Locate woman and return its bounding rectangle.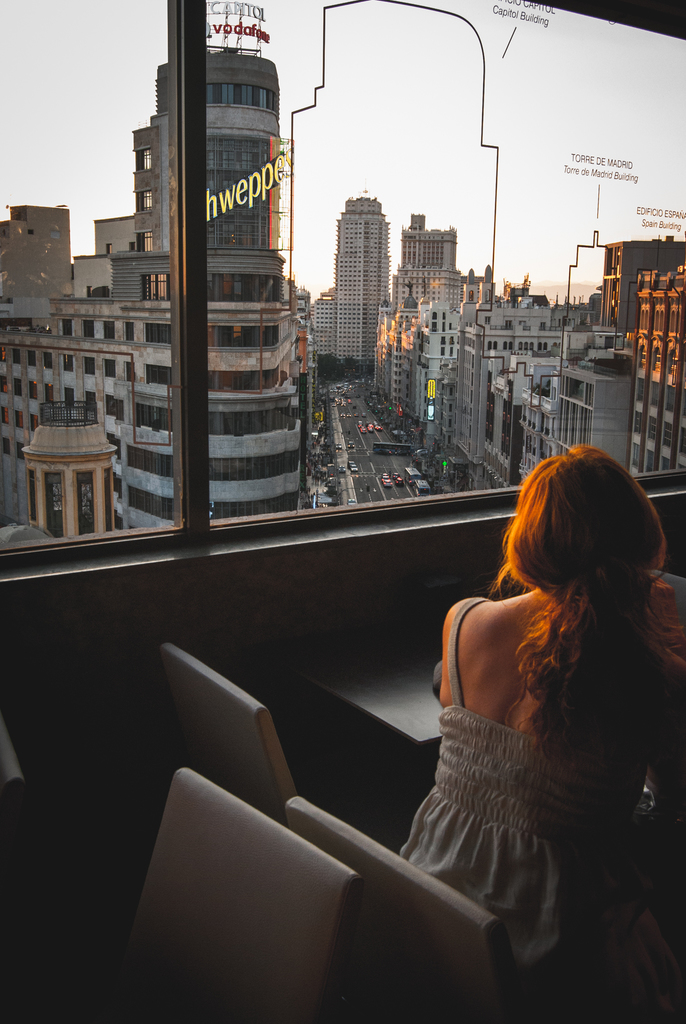
396/444/683/959.
